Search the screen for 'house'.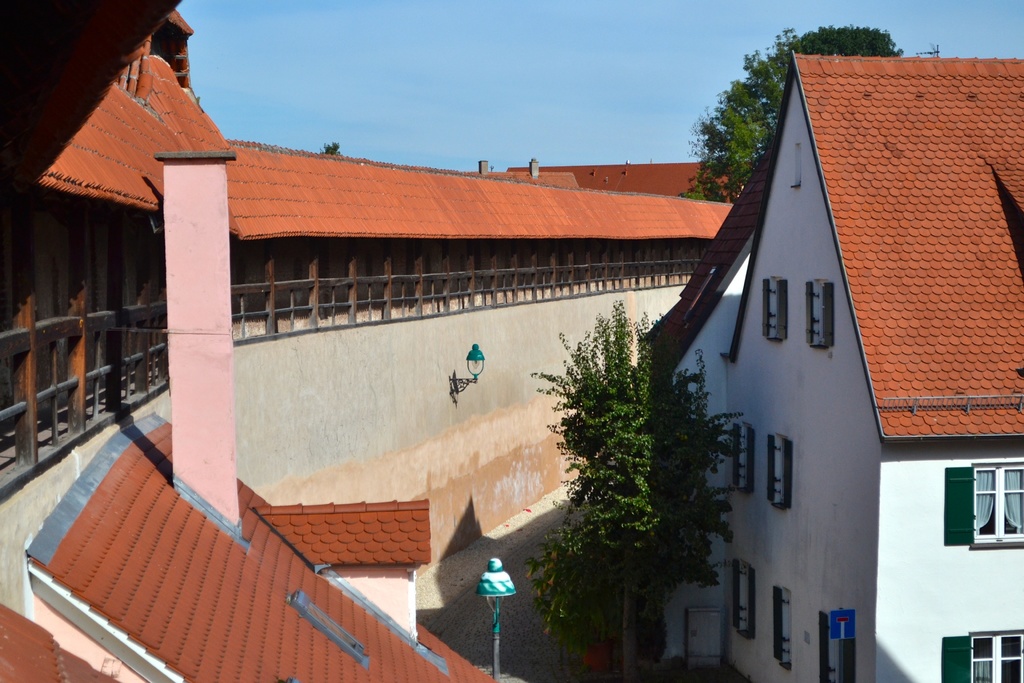
Found at (305, 9, 495, 682).
